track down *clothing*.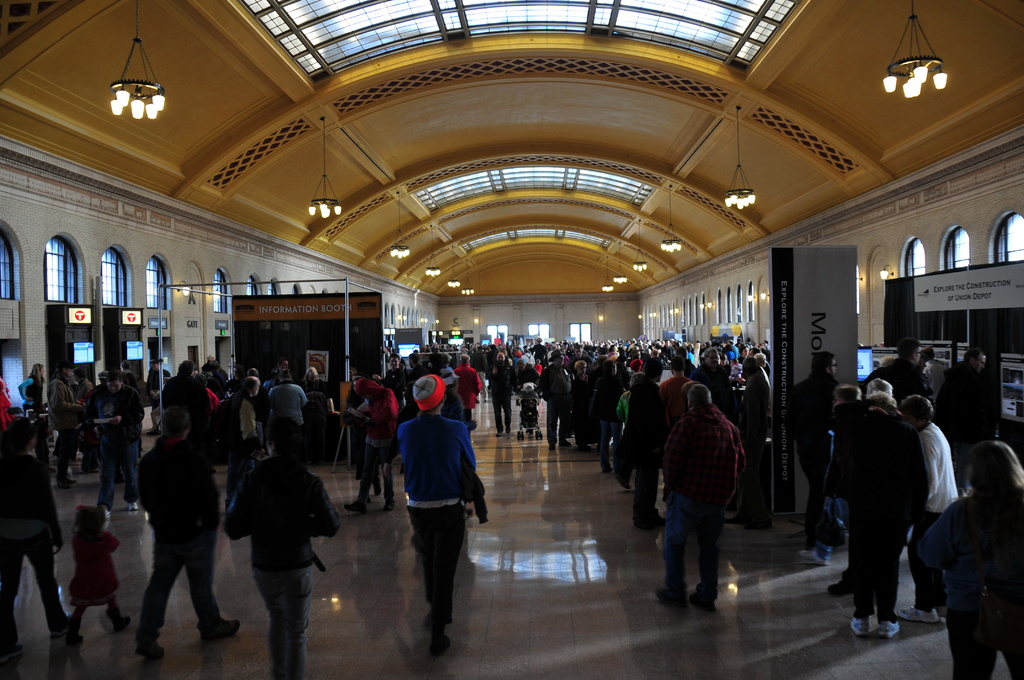
Tracked to x1=136, y1=436, x2=220, y2=638.
